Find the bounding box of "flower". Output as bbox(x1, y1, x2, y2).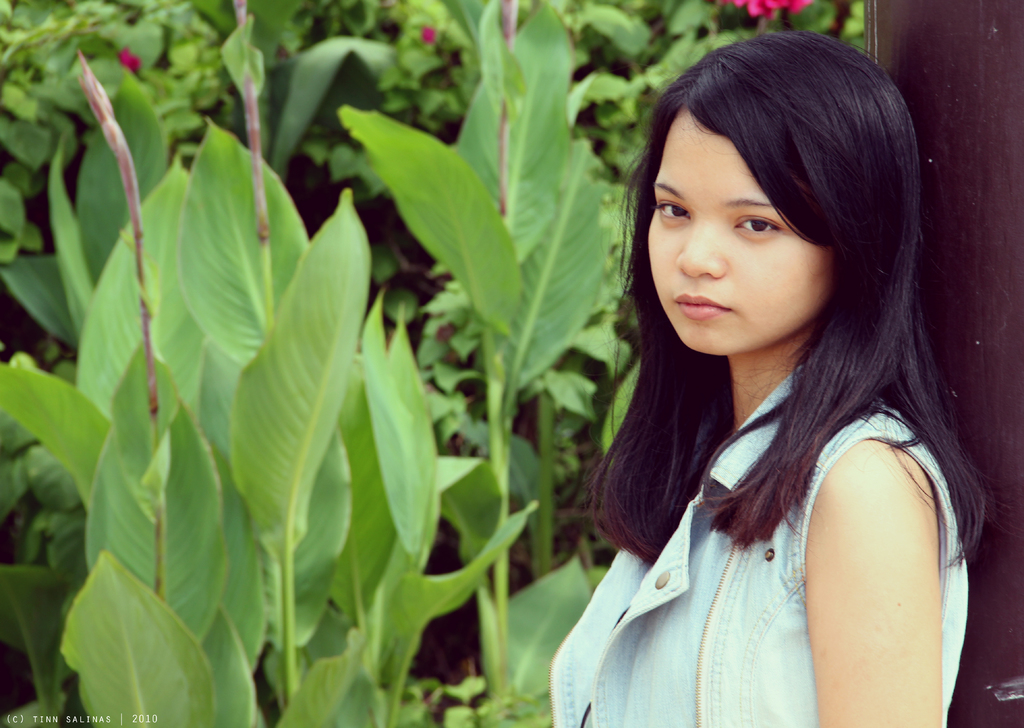
bbox(421, 25, 431, 45).
